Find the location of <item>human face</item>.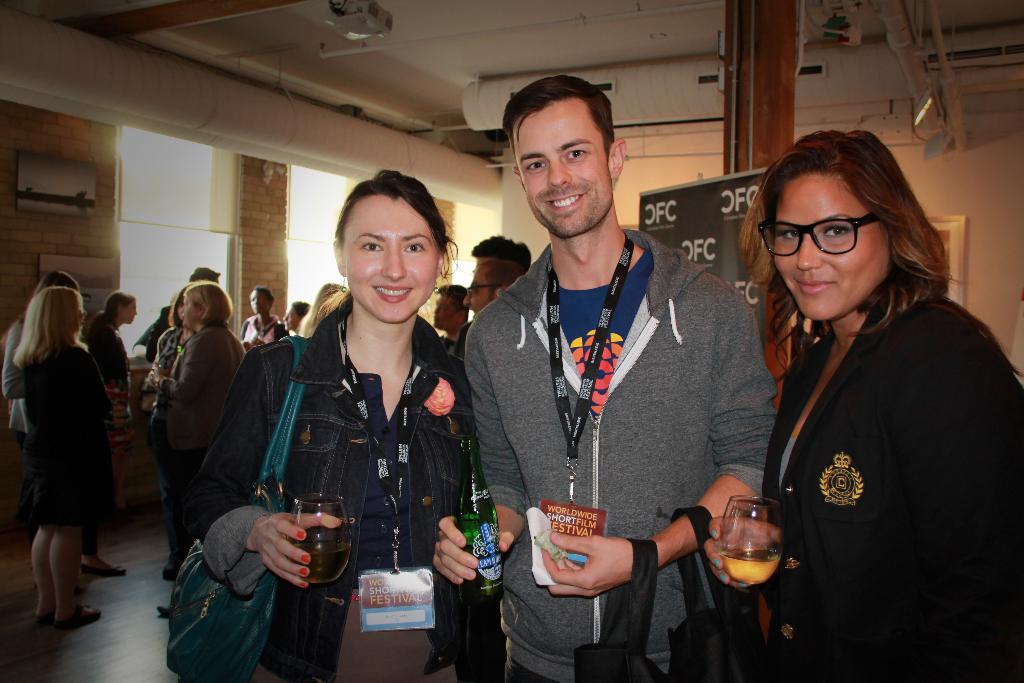
Location: x1=250, y1=292, x2=269, y2=315.
